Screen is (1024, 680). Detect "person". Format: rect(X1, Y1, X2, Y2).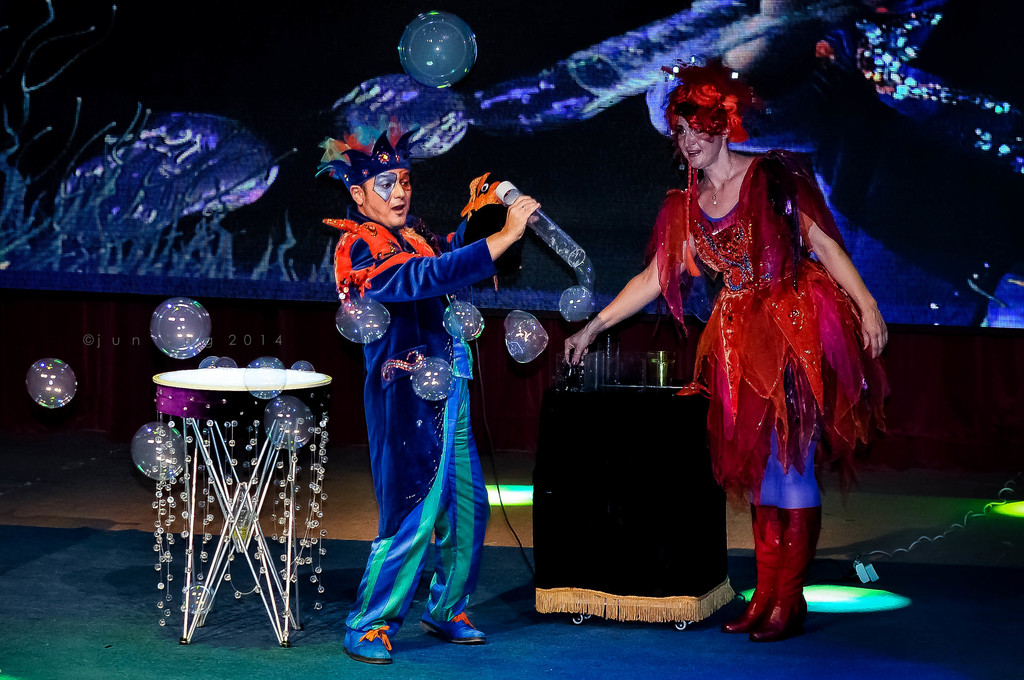
rect(544, 65, 874, 622).
